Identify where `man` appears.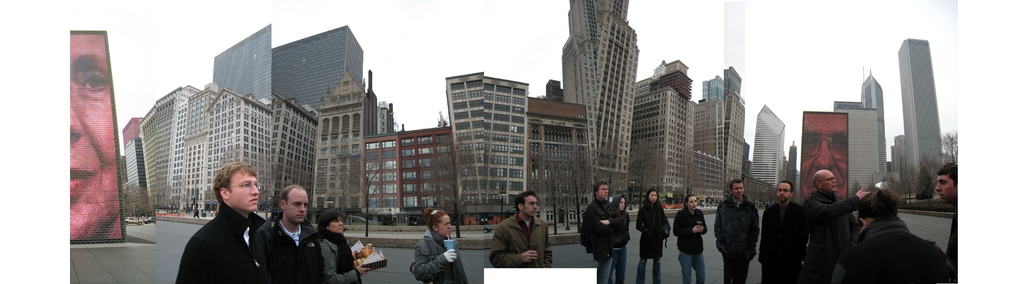
Appears at 583,180,627,283.
